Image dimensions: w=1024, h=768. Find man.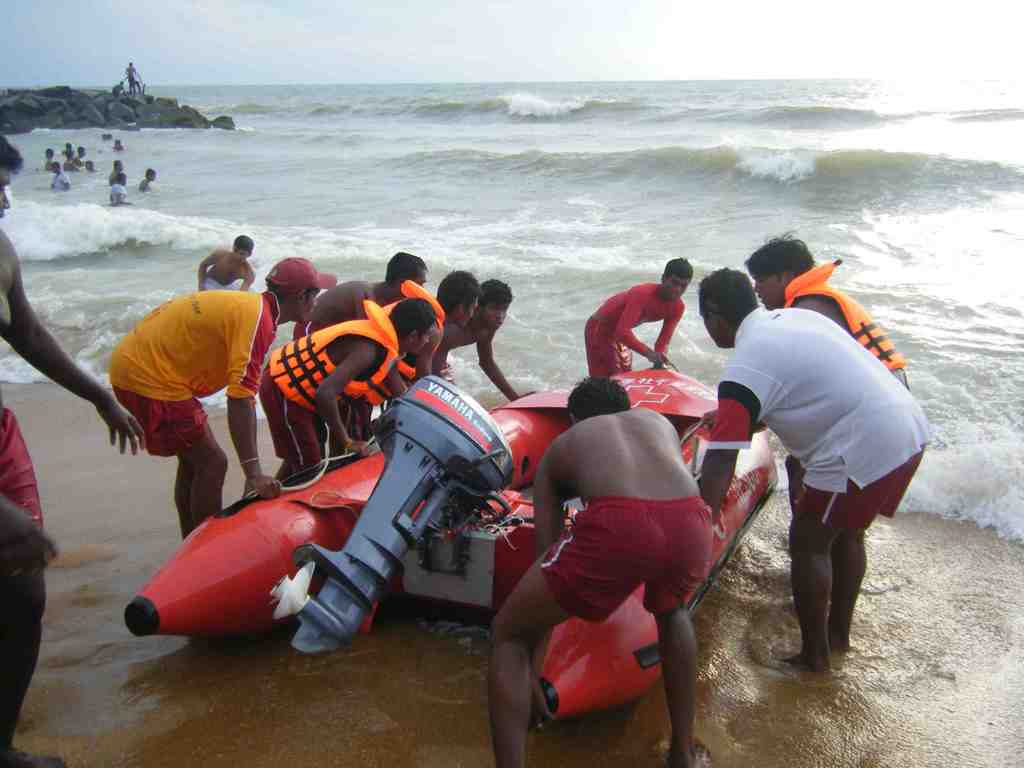
[left=701, top=263, right=931, bottom=668].
